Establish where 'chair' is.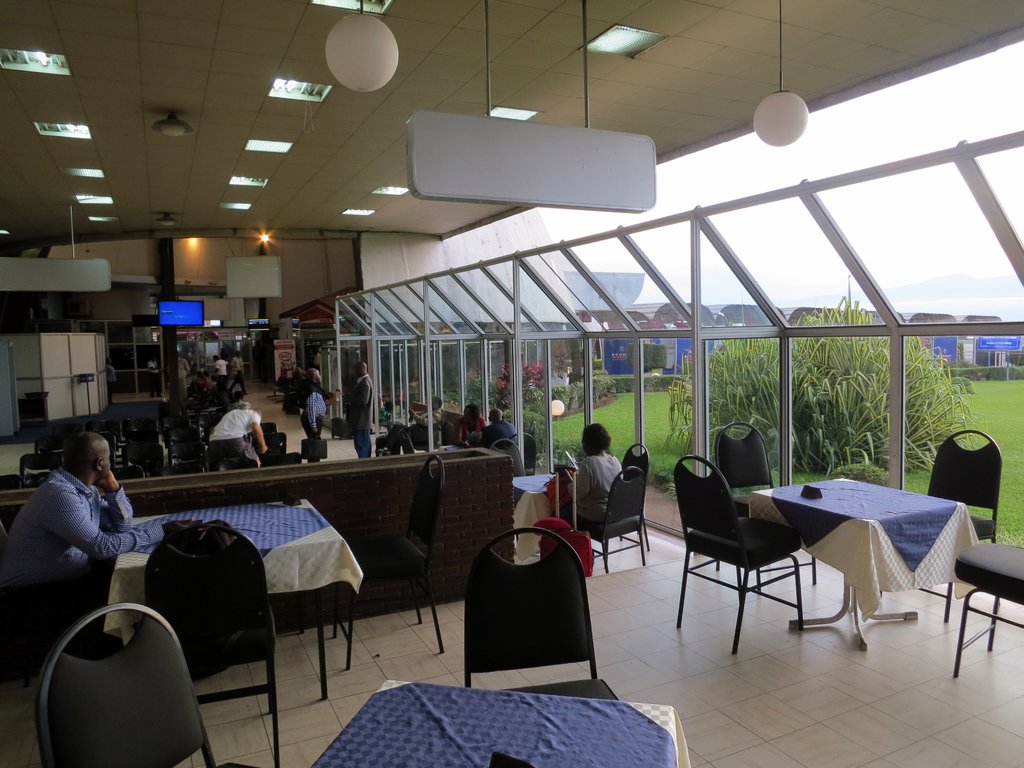
Established at 464:522:624:703.
